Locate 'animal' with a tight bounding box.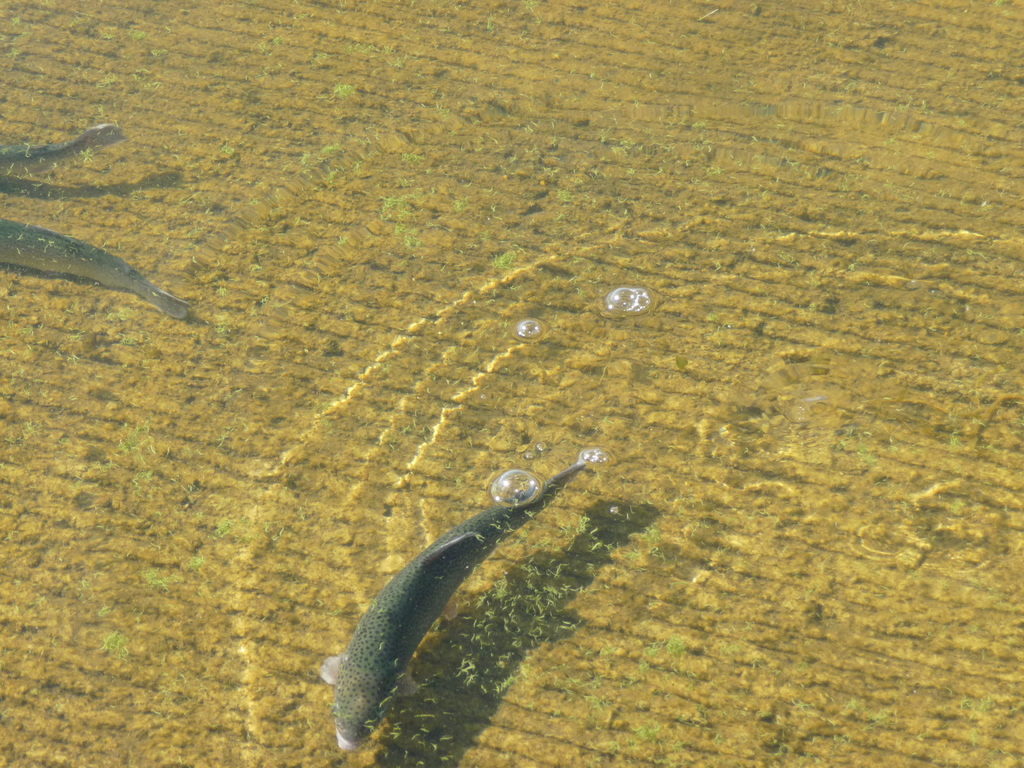
[0,211,189,319].
